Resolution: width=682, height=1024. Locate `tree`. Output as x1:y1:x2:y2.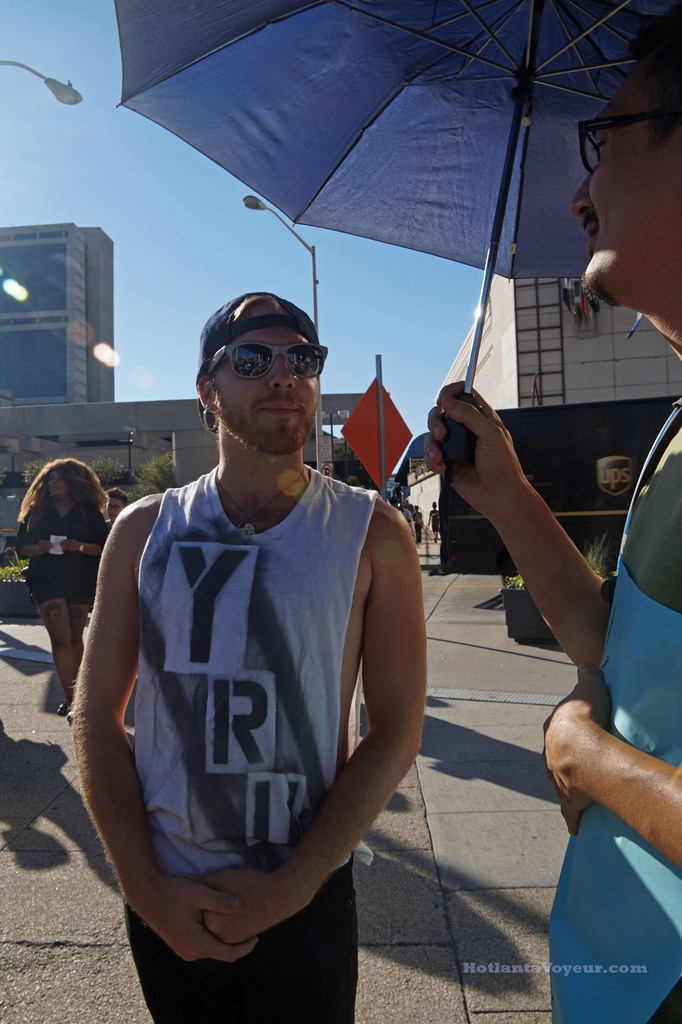
99:457:183:509.
